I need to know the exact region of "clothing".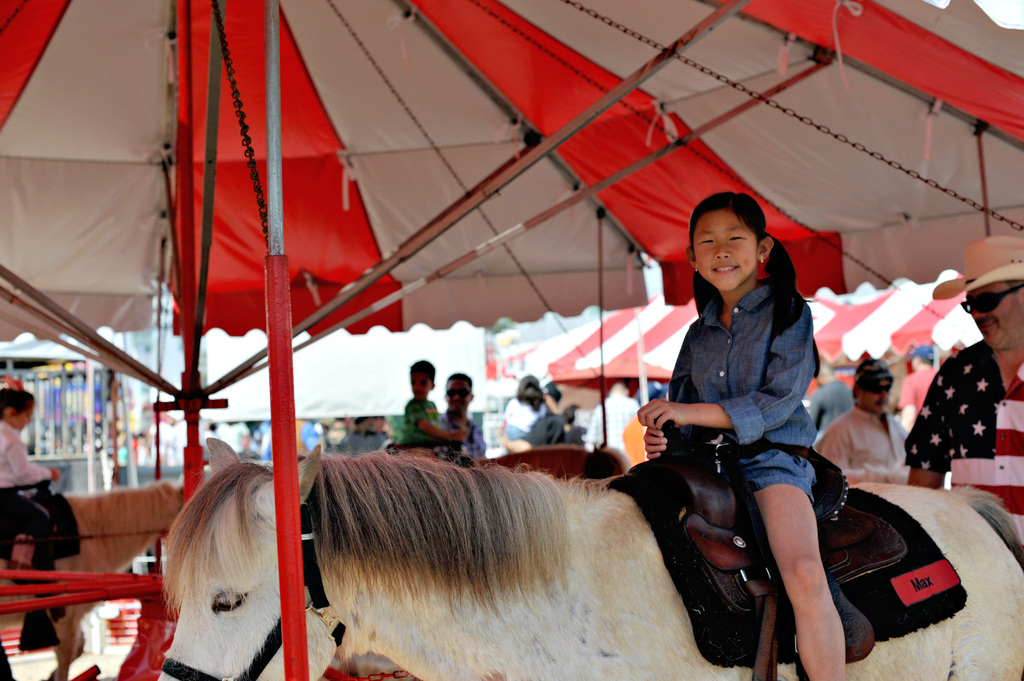
Region: select_region(652, 276, 828, 499).
